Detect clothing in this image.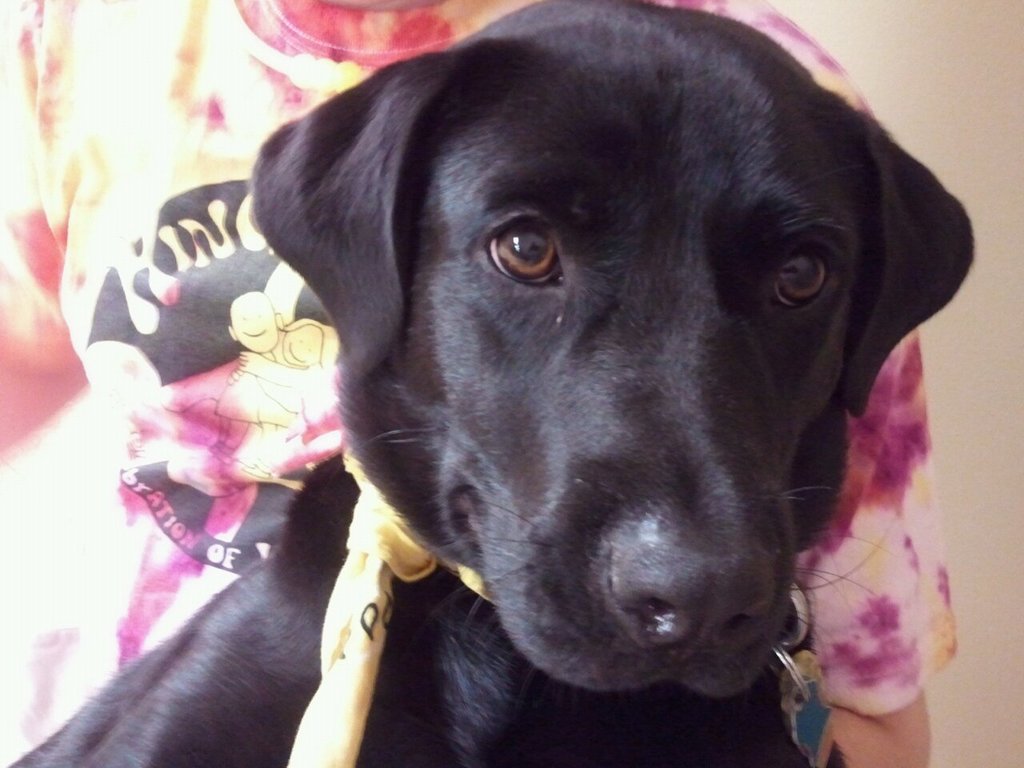
Detection: [0, 0, 958, 750].
